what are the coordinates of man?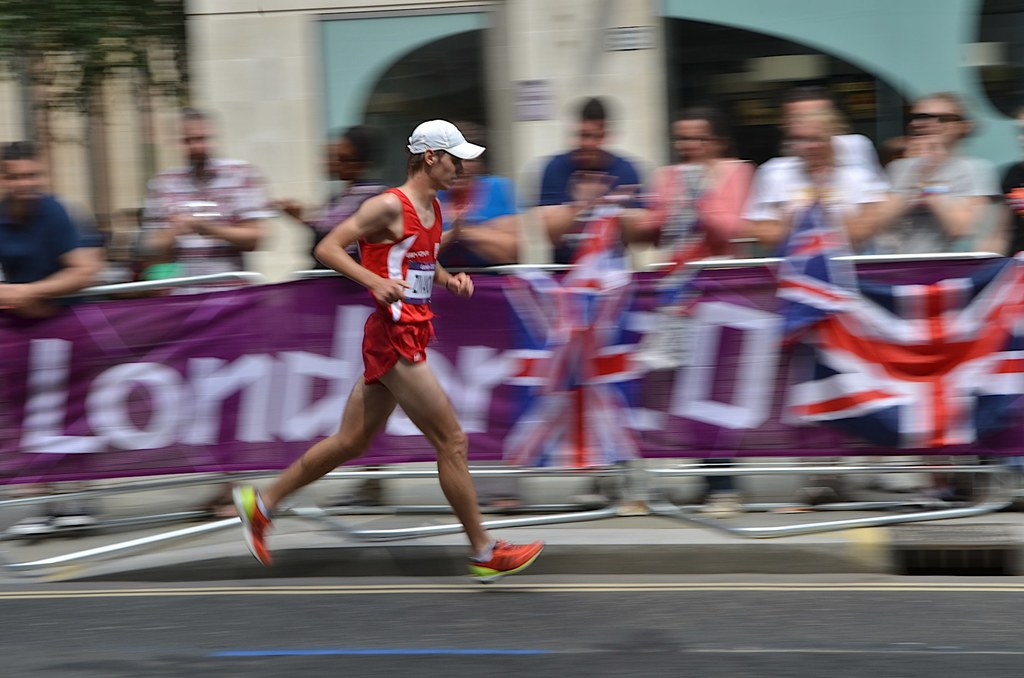
(136, 106, 280, 519).
